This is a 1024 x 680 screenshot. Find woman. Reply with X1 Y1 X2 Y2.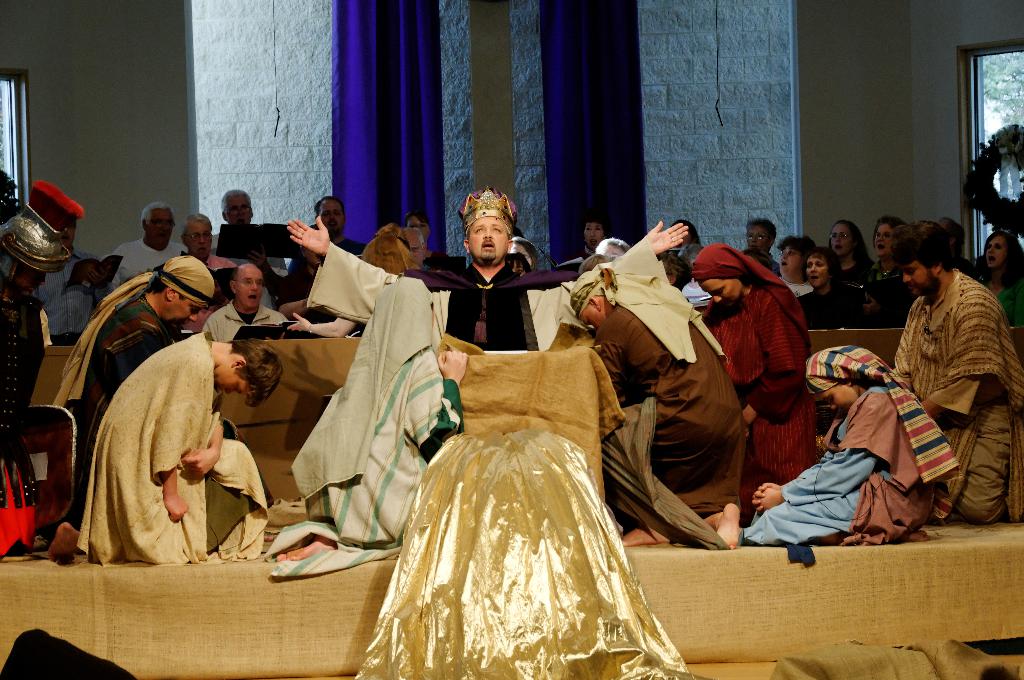
834 219 871 288.
